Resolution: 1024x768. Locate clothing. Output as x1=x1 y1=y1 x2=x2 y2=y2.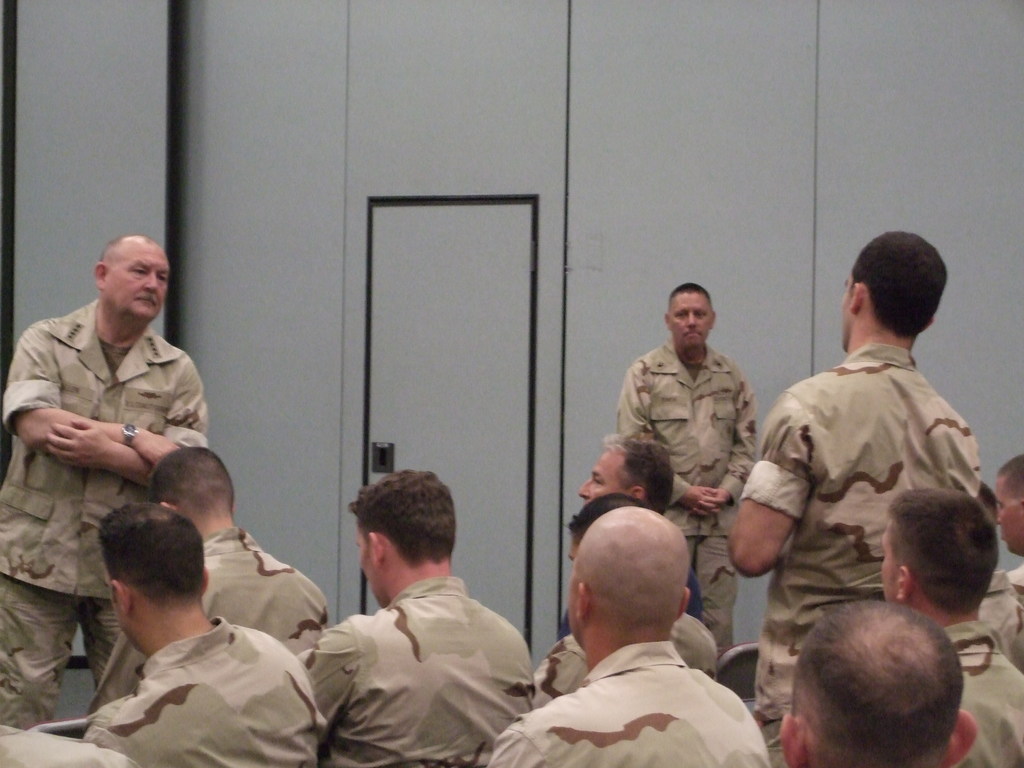
x1=968 y1=569 x2=1023 y2=664.
